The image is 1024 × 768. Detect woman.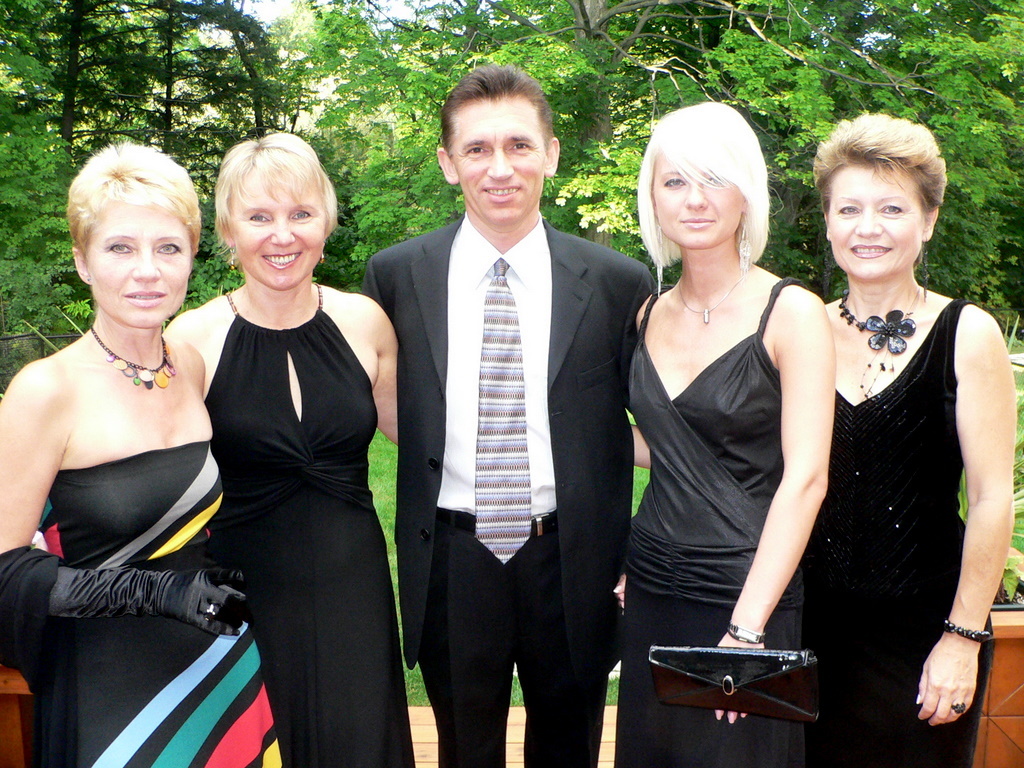
Detection: <region>802, 111, 1020, 767</region>.
